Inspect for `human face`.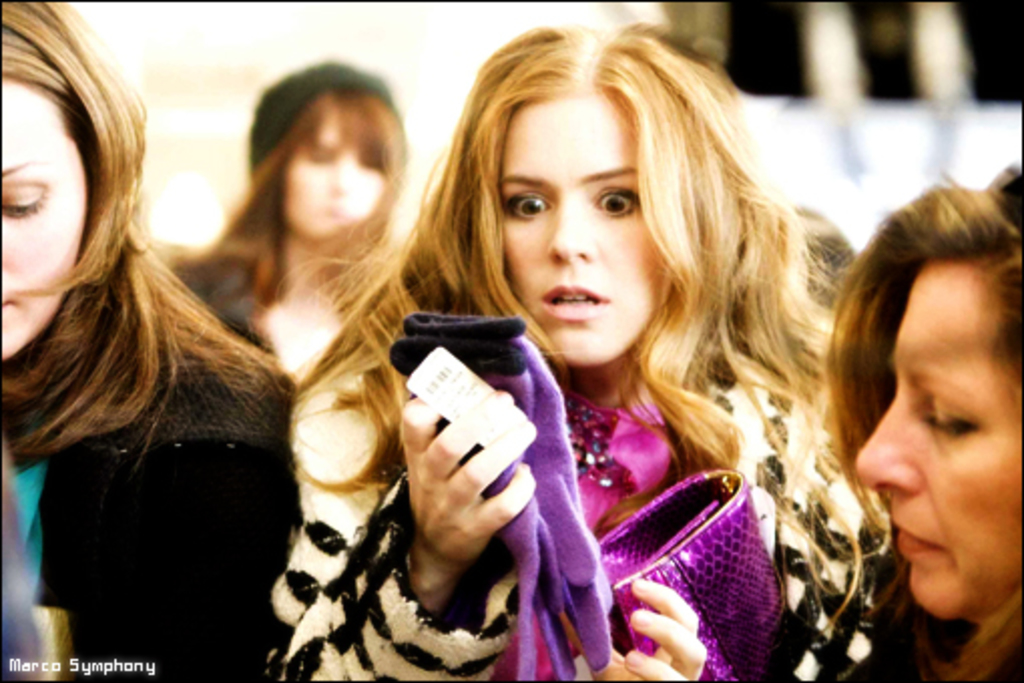
Inspection: Rect(496, 86, 677, 378).
